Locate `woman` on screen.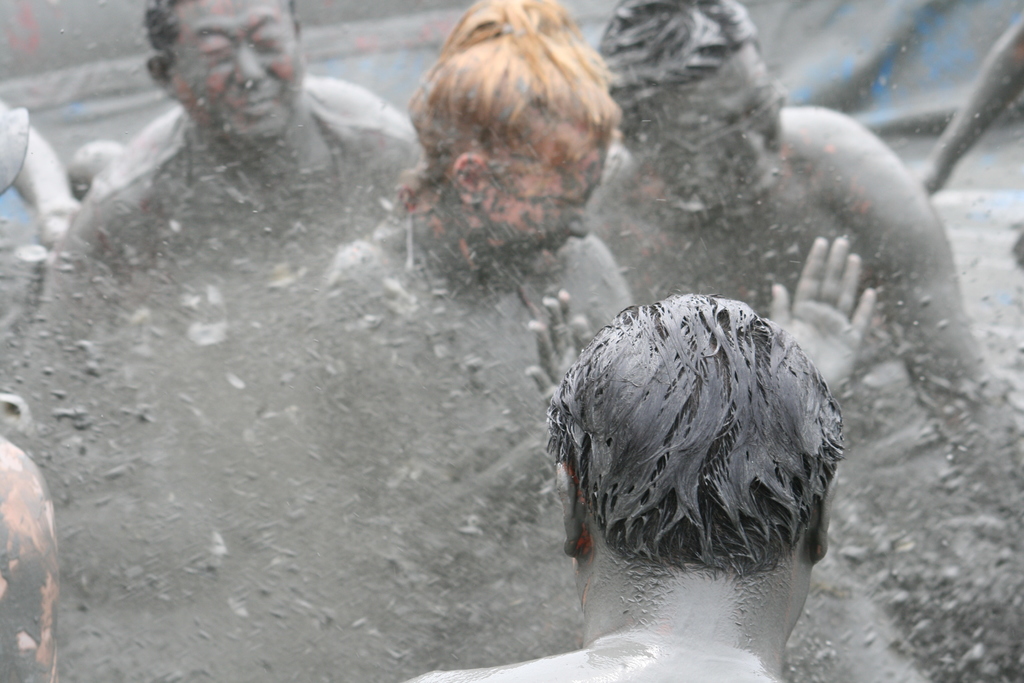
On screen at 306:0:872:613.
